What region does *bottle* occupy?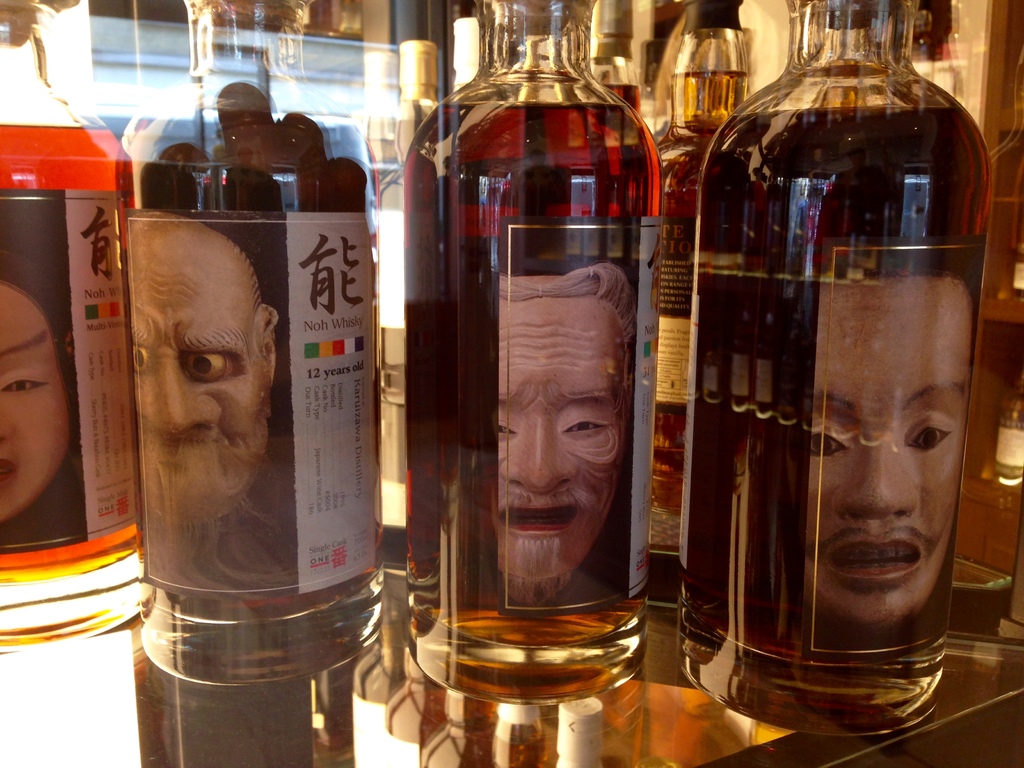
[760,0,843,88].
